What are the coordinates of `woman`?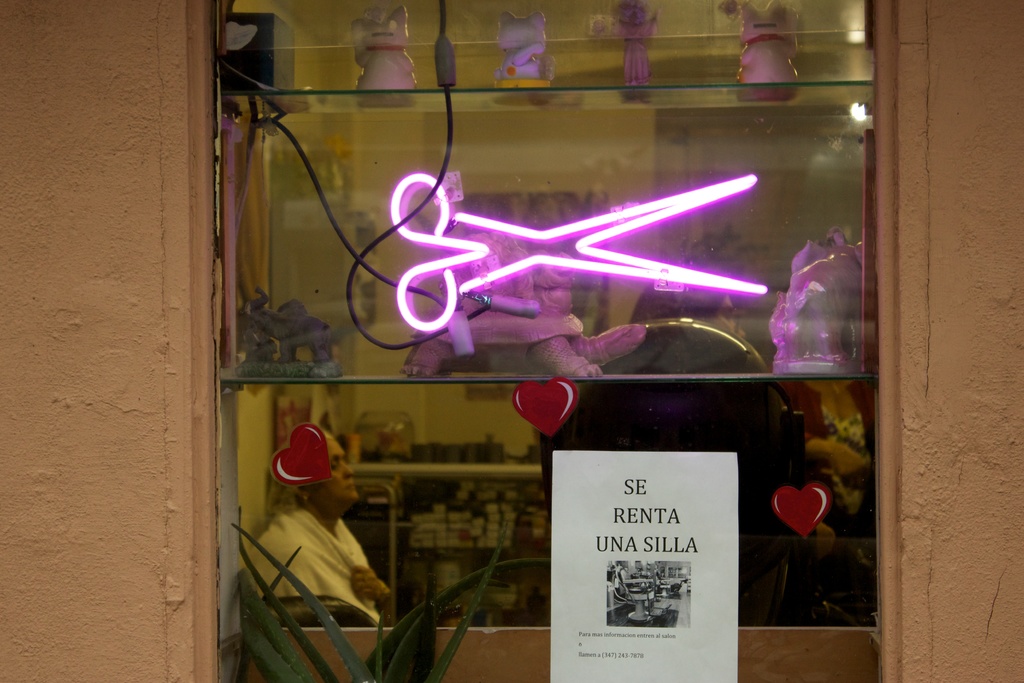
pyautogui.locateOnScreen(241, 423, 391, 625).
